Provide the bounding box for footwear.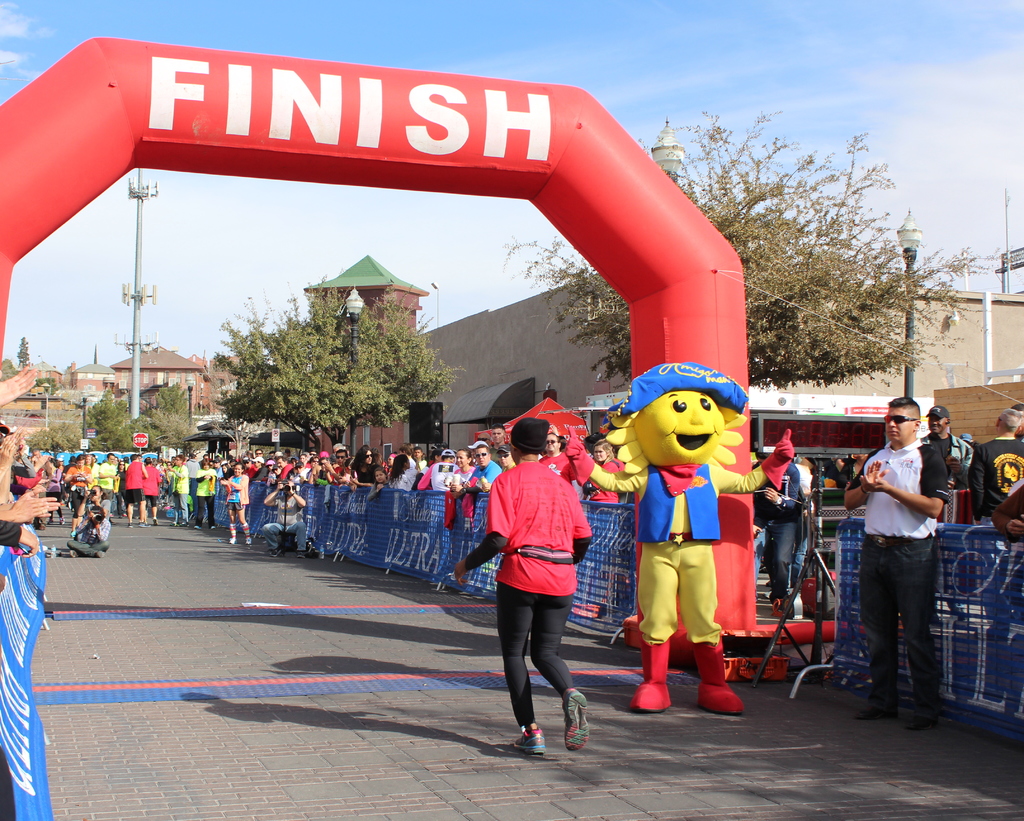
region(94, 551, 104, 558).
